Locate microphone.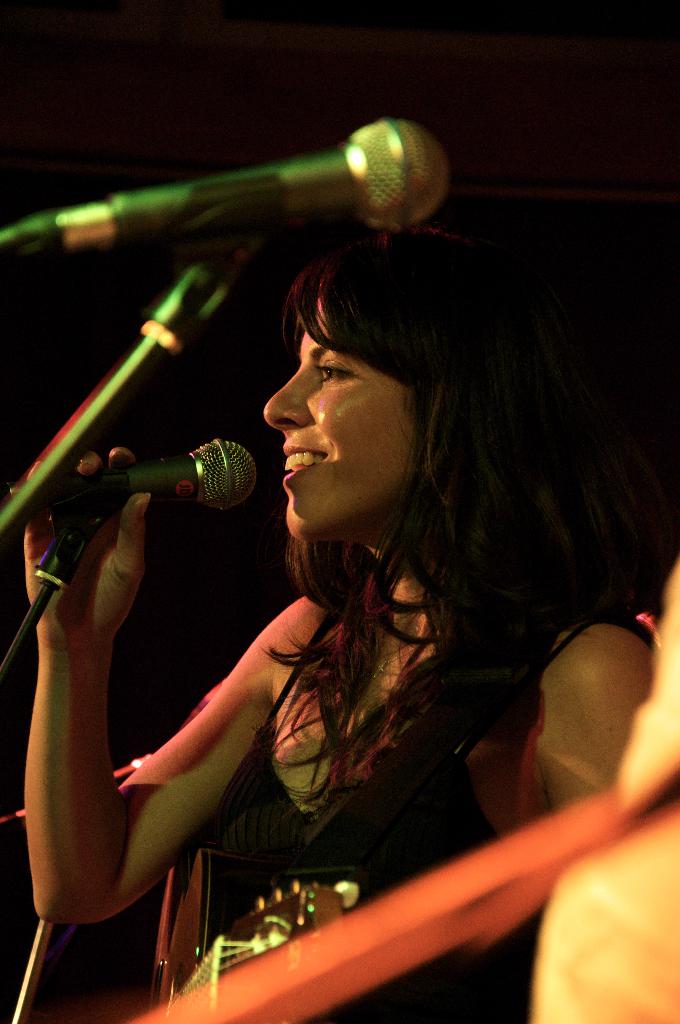
Bounding box: 0, 435, 259, 524.
